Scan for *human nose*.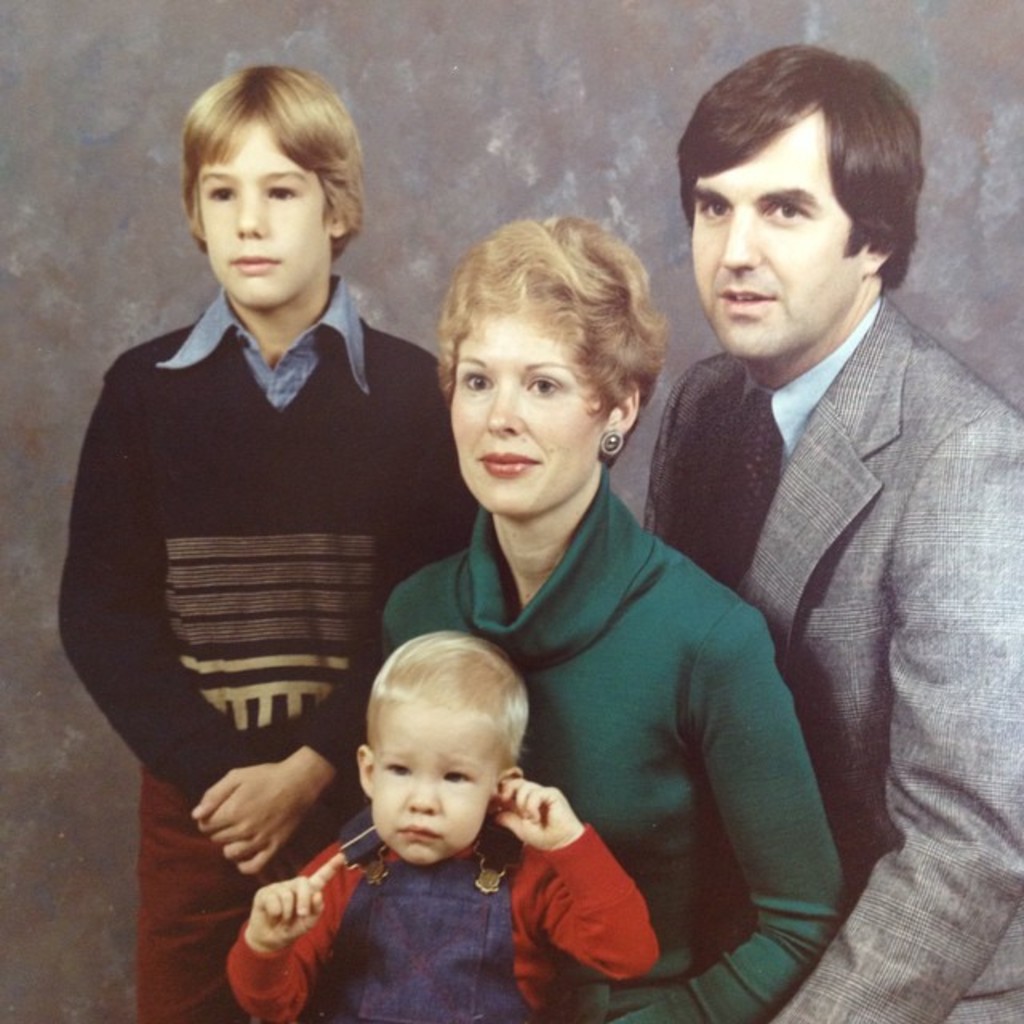
Scan result: (483, 379, 523, 442).
